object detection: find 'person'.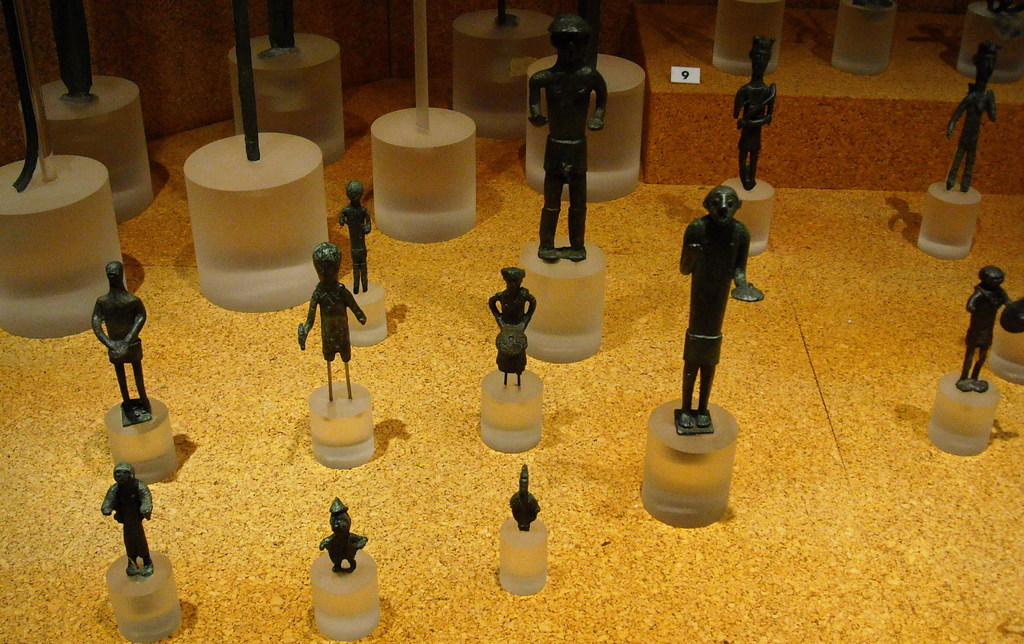
<box>680,183,752,403</box>.
